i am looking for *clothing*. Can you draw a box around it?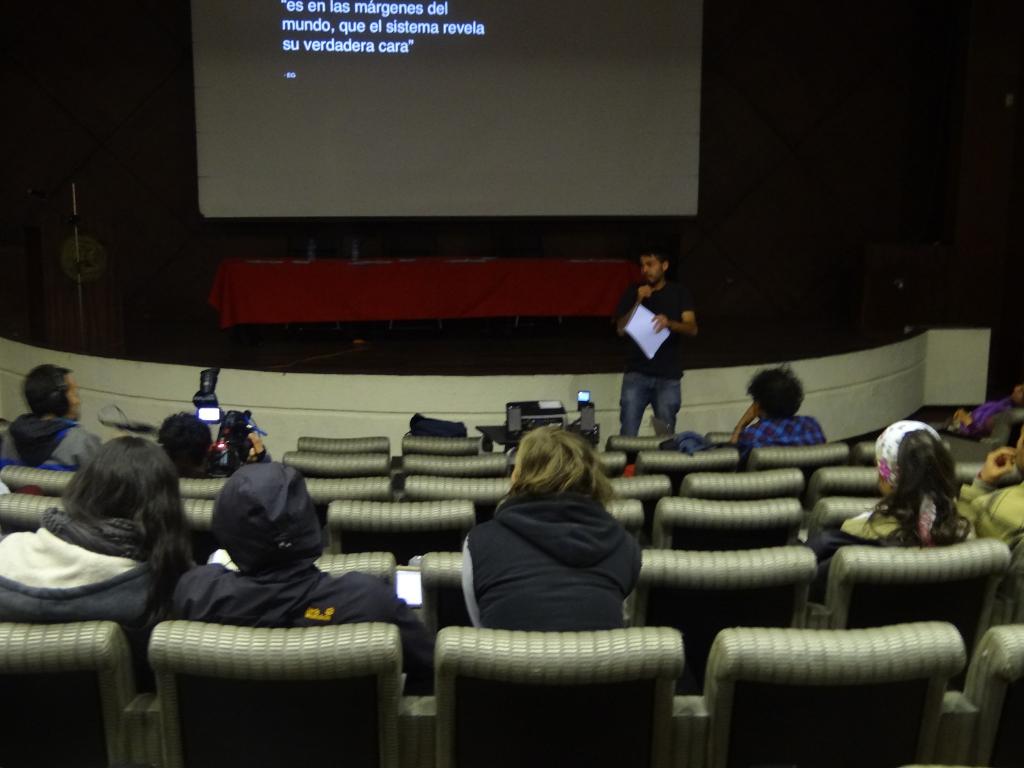
Sure, the bounding box is (732, 415, 833, 468).
